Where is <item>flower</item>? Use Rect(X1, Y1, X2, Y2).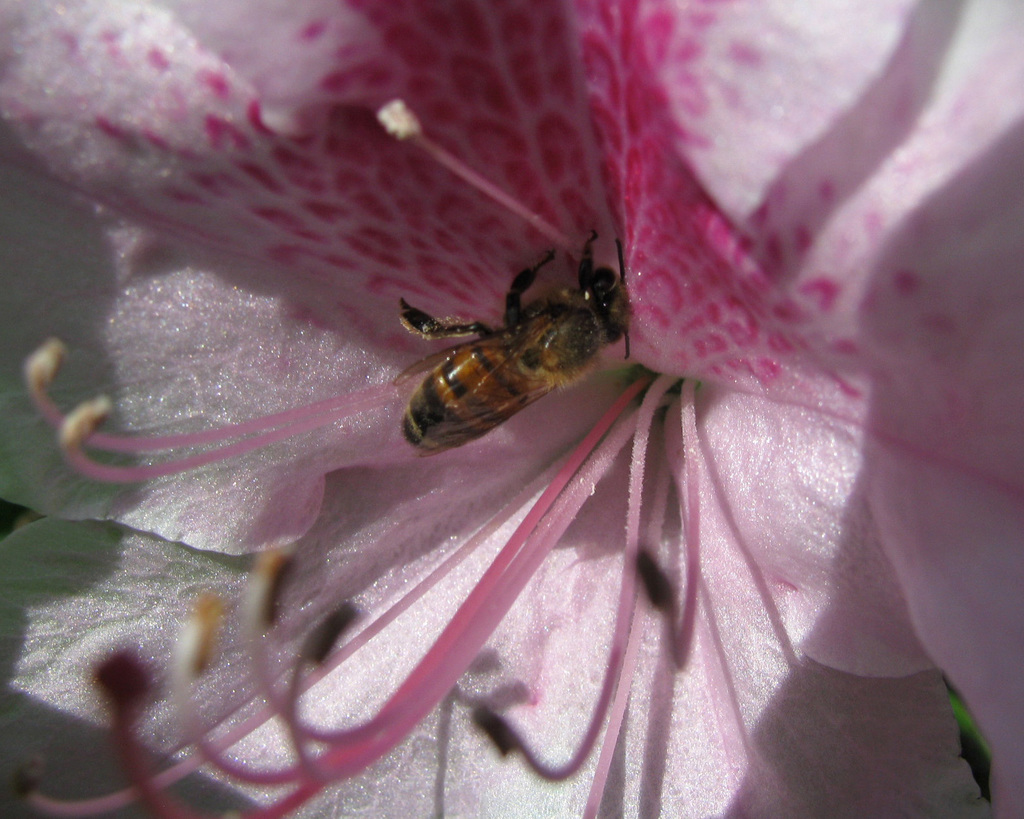
Rect(0, 7, 1023, 796).
